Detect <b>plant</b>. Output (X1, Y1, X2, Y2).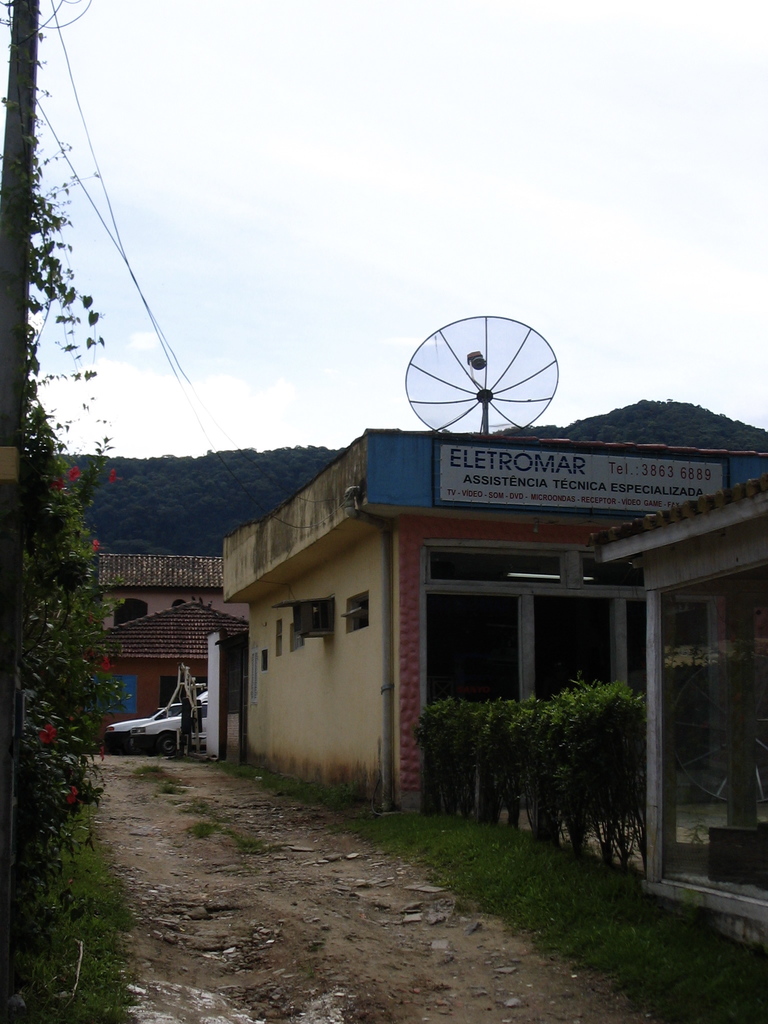
(225, 824, 296, 858).
